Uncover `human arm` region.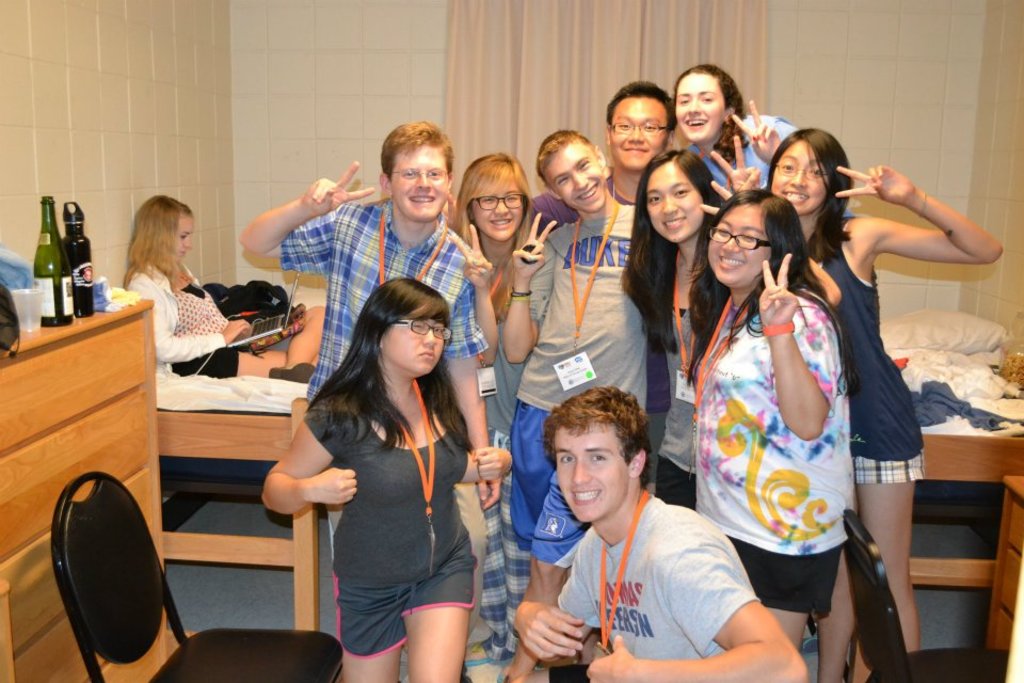
Uncovered: box=[732, 88, 788, 170].
